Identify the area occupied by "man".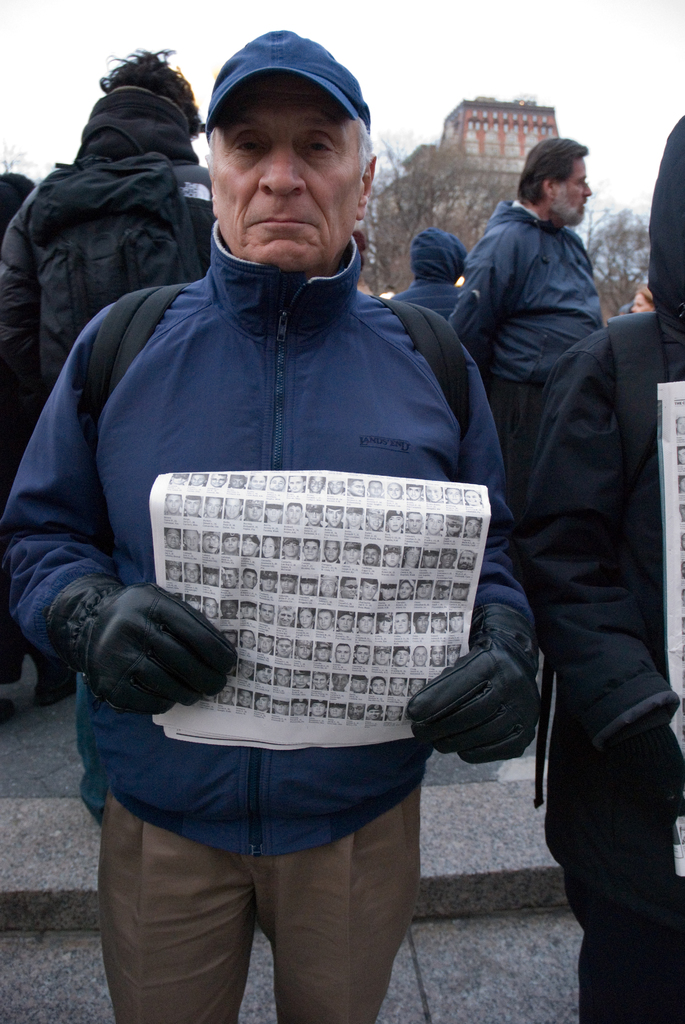
Area: (4, 56, 216, 403).
